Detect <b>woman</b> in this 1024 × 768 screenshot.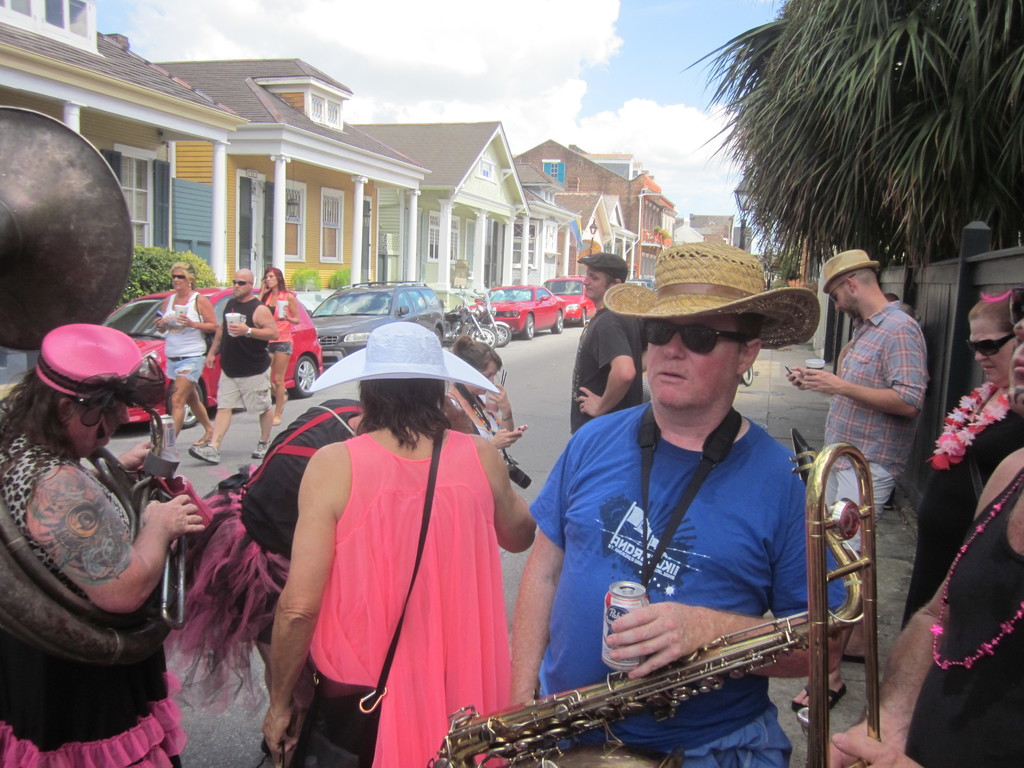
Detection: x1=251, y1=266, x2=303, y2=428.
